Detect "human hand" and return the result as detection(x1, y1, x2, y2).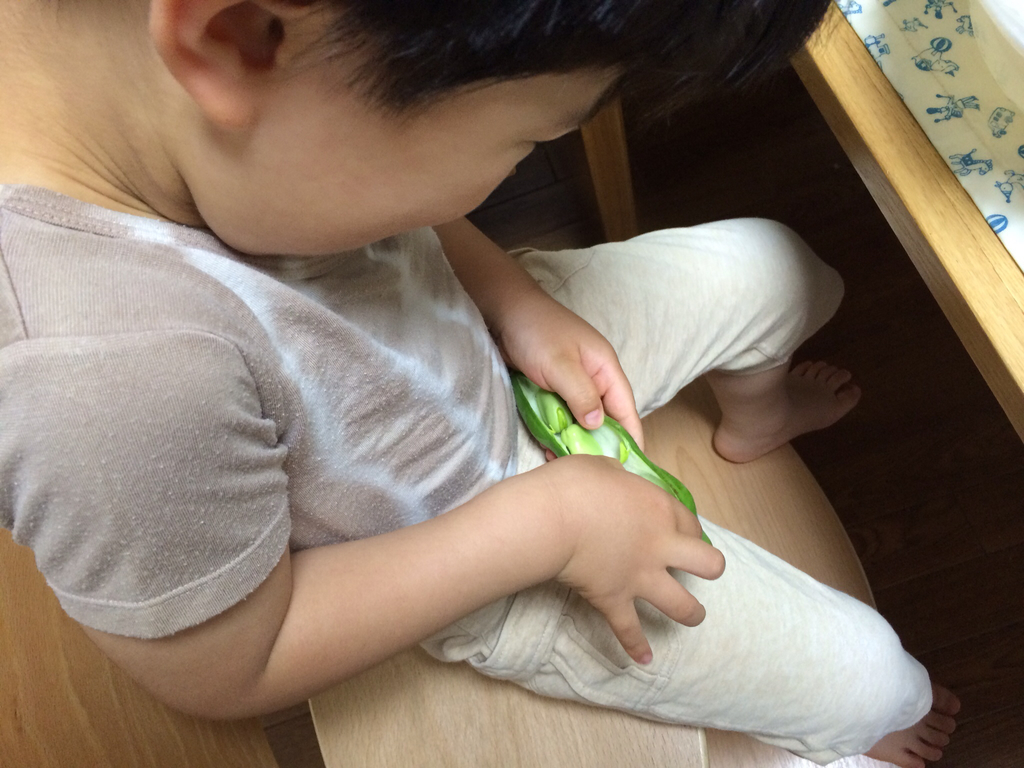
detection(541, 446, 724, 664).
